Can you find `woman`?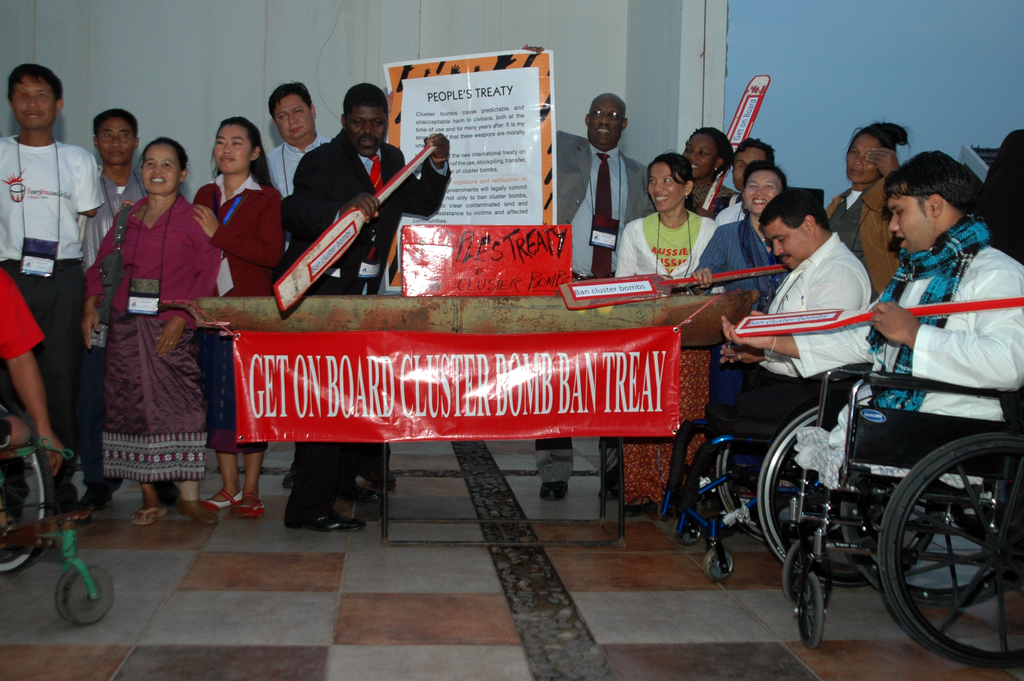
Yes, bounding box: locate(610, 152, 715, 518).
